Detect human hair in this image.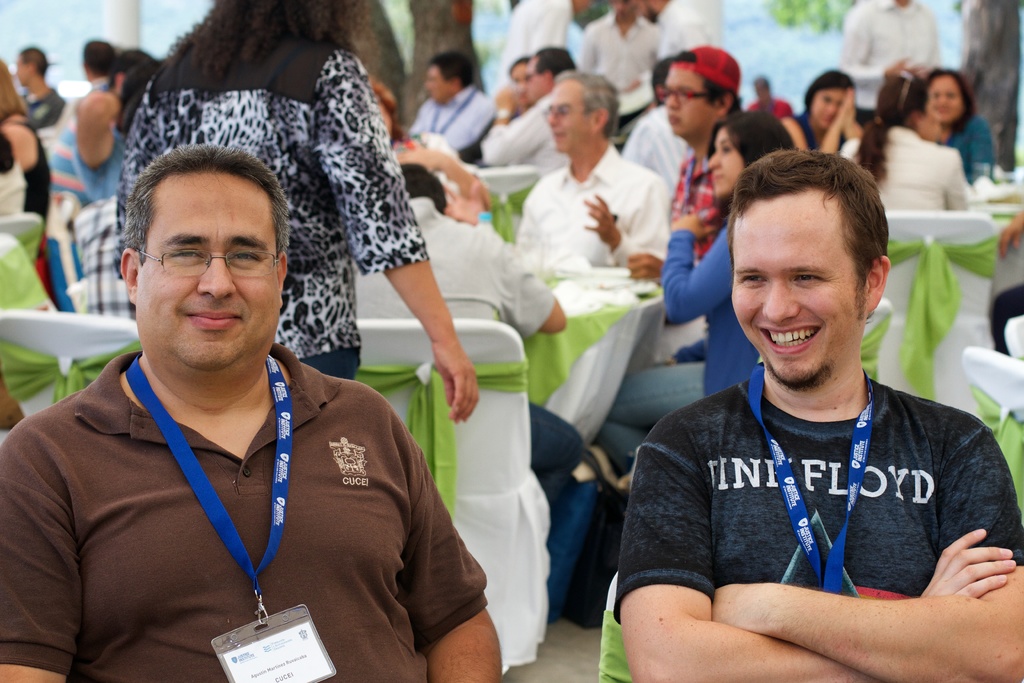
Detection: 115/50/159/78.
